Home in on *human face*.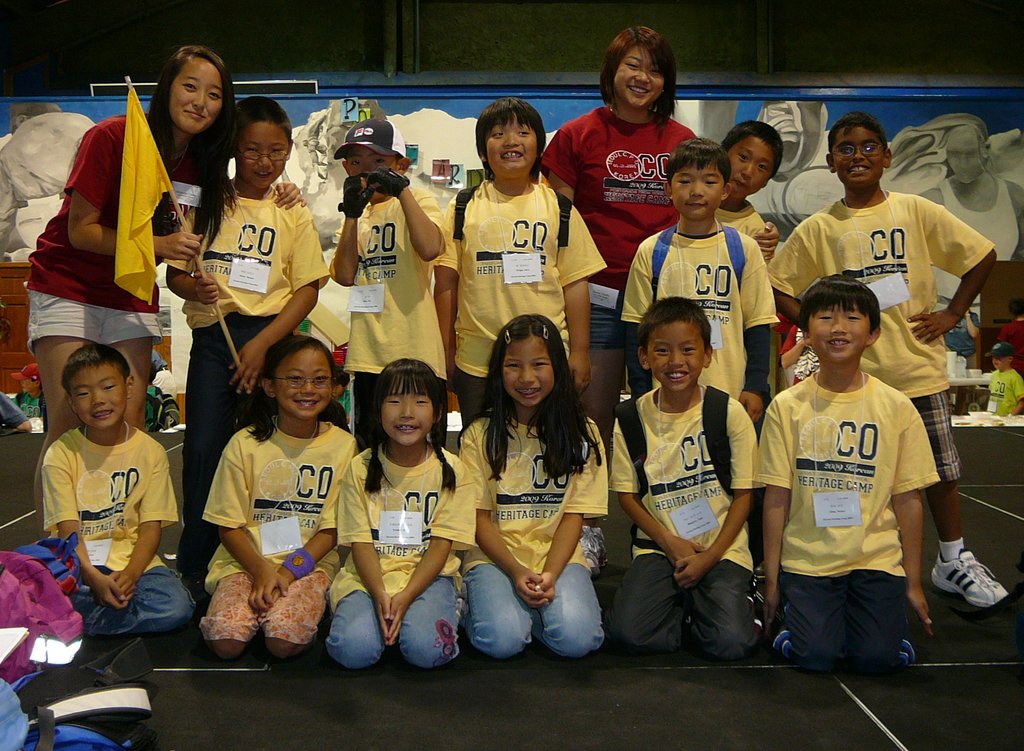
Homed in at <box>71,366,124,435</box>.
